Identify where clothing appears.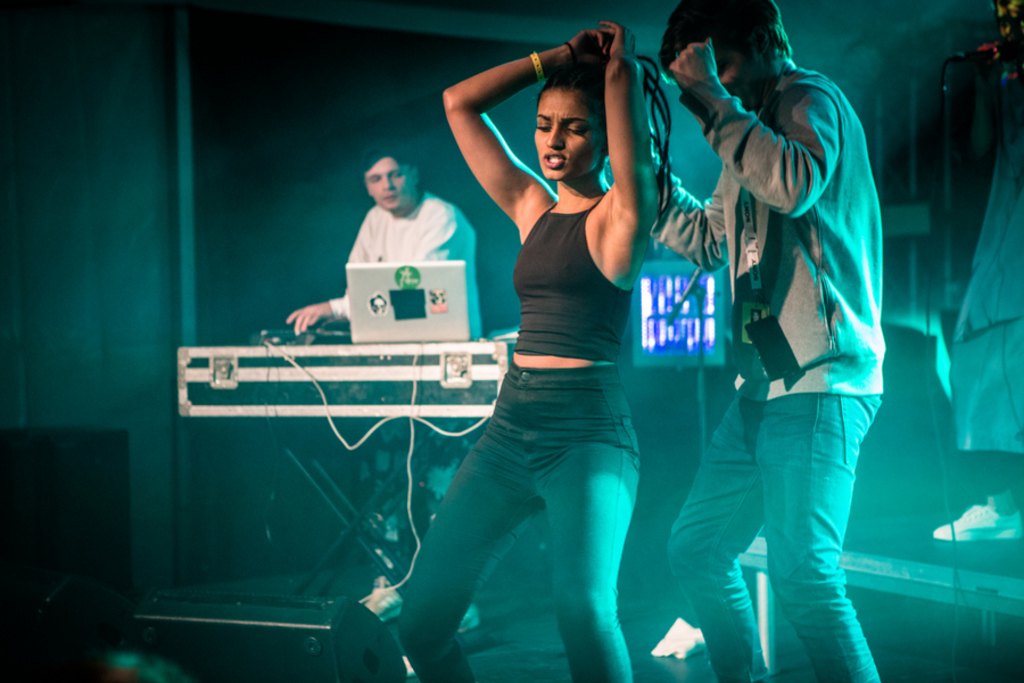
Appears at rect(331, 189, 480, 342).
